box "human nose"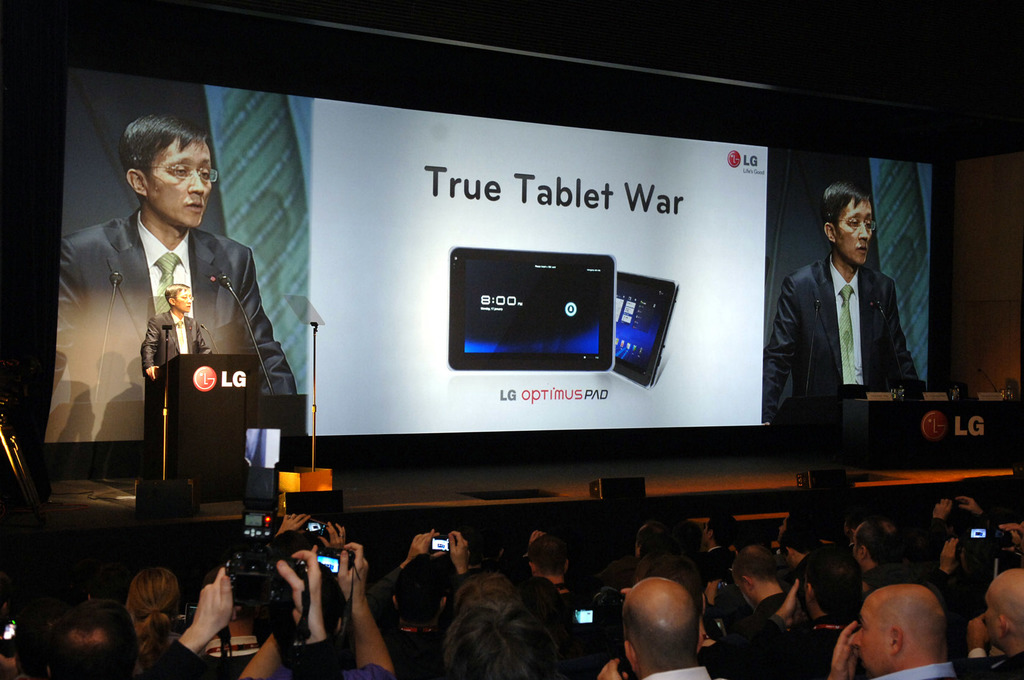
box=[186, 170, 204, 194]
